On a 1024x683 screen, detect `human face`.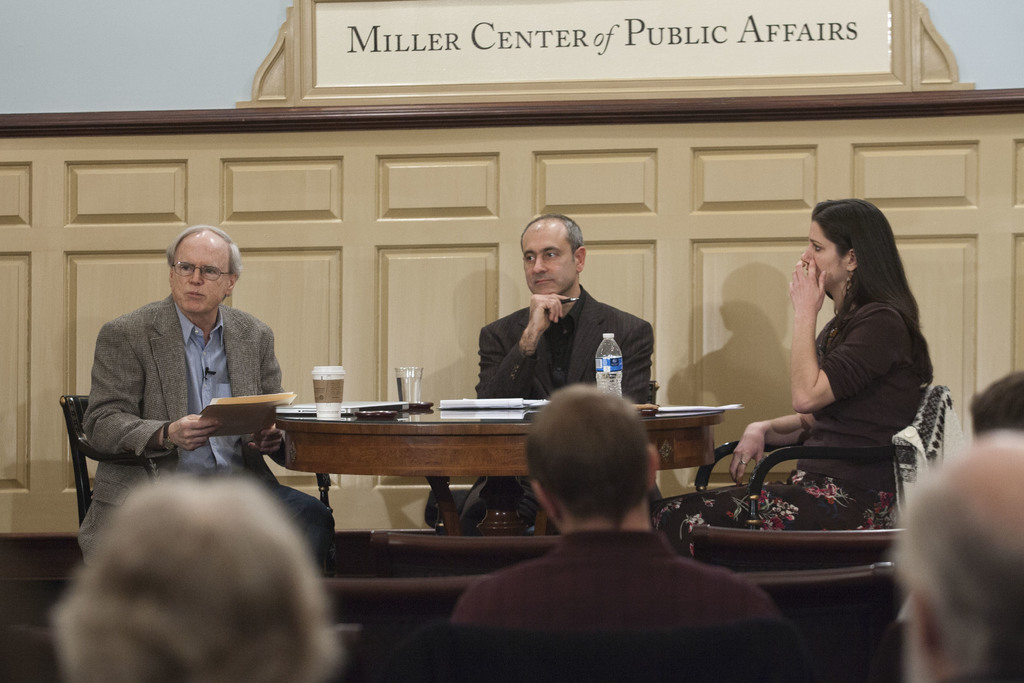
177/241/225/313.
